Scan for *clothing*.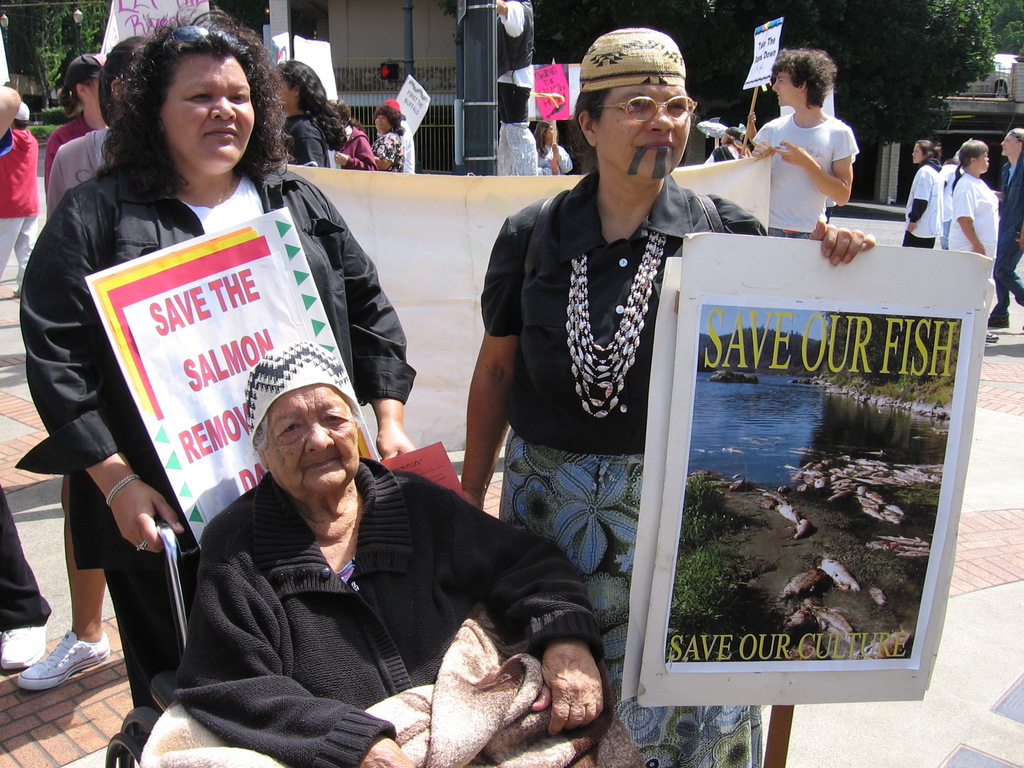
Scan result: locate(945, 159, 958, 188).
